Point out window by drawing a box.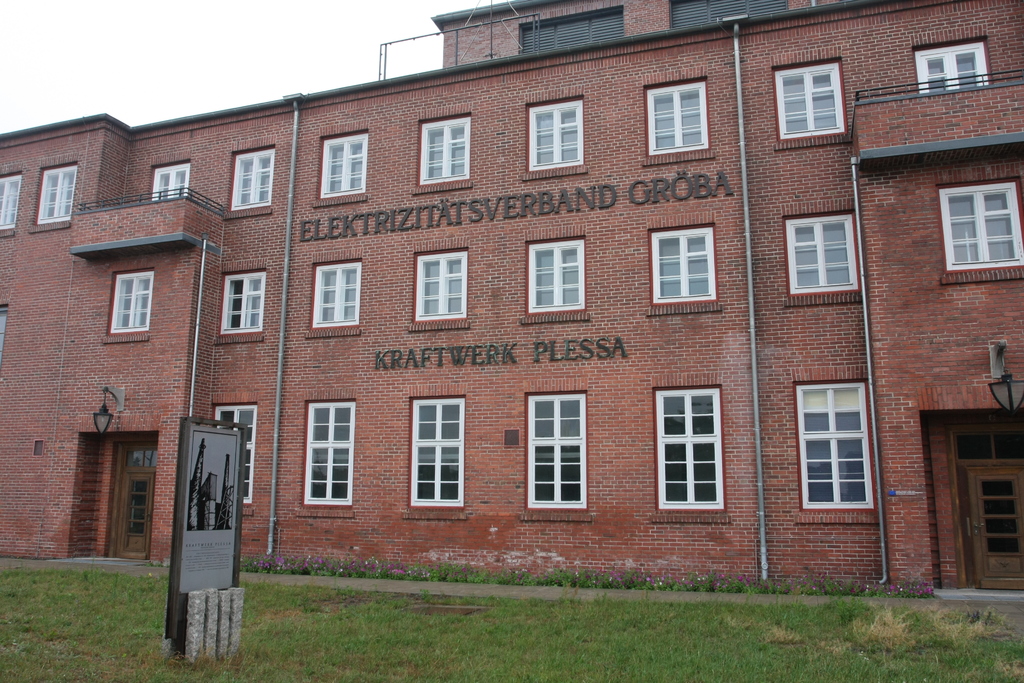
select_region(311, 402, 355, 508).
